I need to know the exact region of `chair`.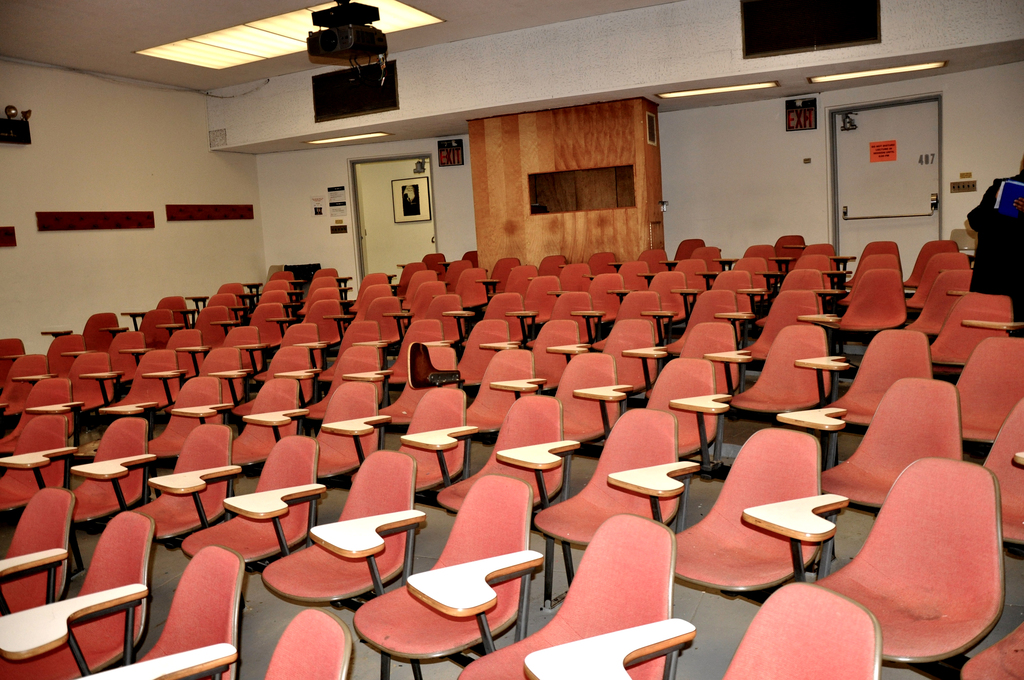
Region: [x1=707, y1=327, x2=836, y2=458].
